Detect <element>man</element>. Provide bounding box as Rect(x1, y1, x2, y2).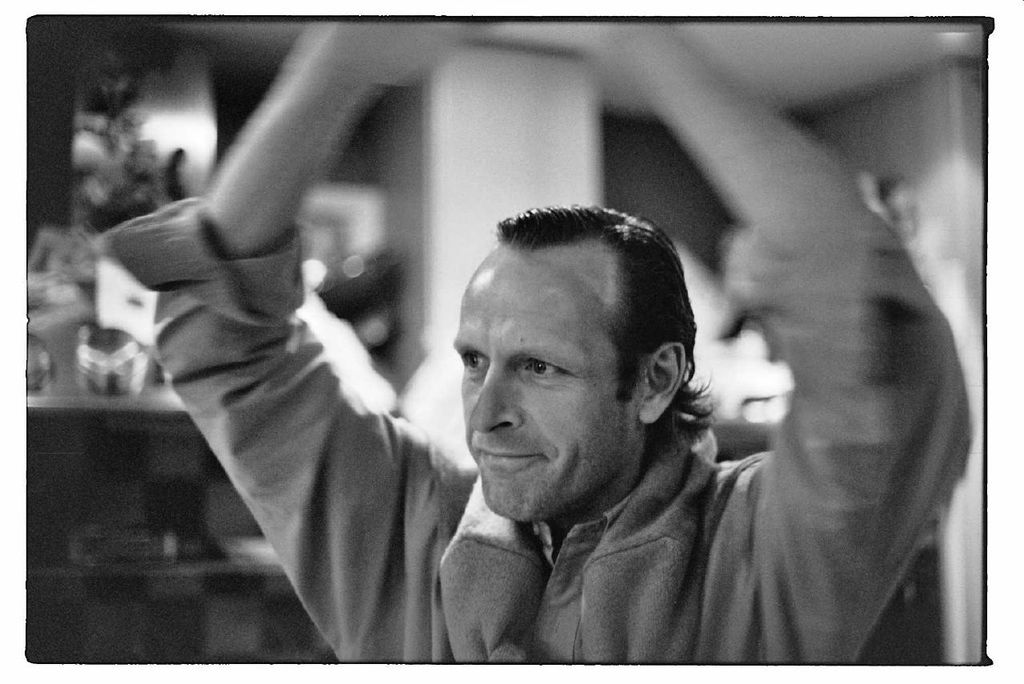
Rect(146, 20, 971, 661).
